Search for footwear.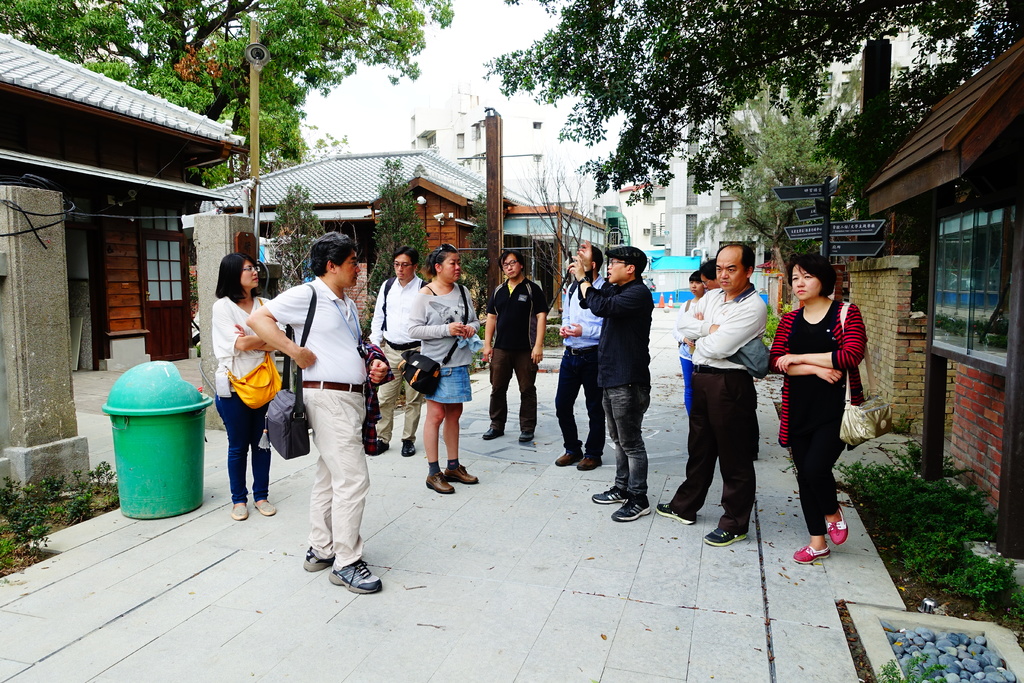
Found at bbox=(815, 507, 849, 547).
